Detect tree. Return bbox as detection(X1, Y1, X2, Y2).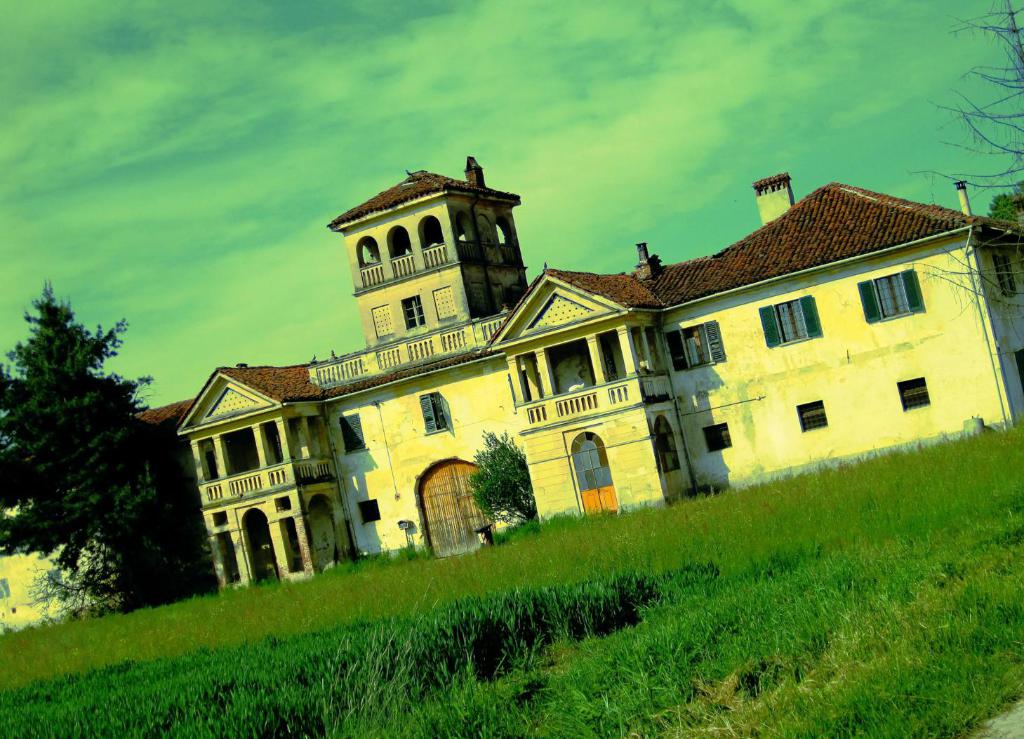
detection(24, 297, 175, 623).
